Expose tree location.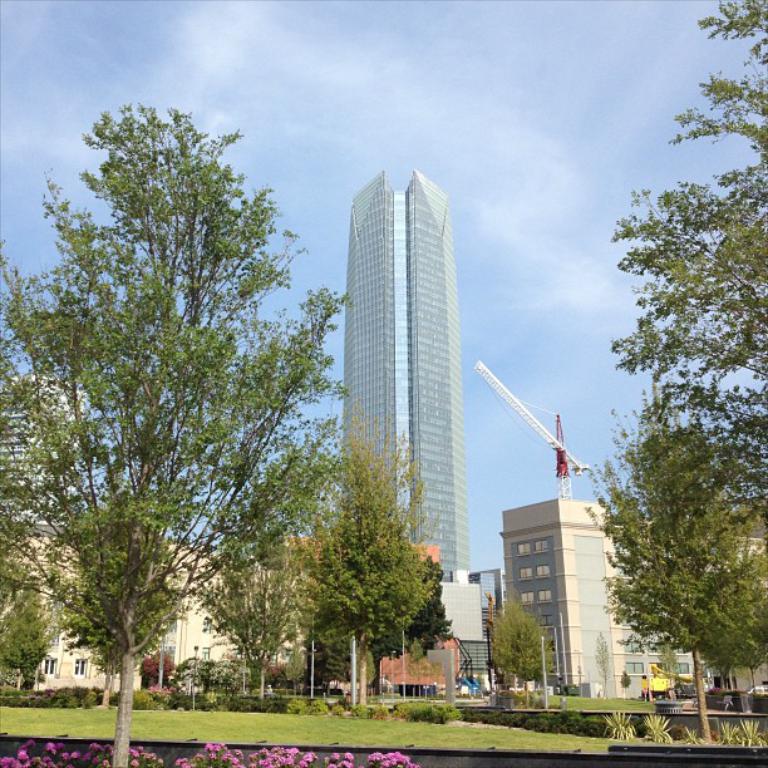
Exposed at {"x1": 612, "y1": 0, "x2": 767, "y2": 424}.
